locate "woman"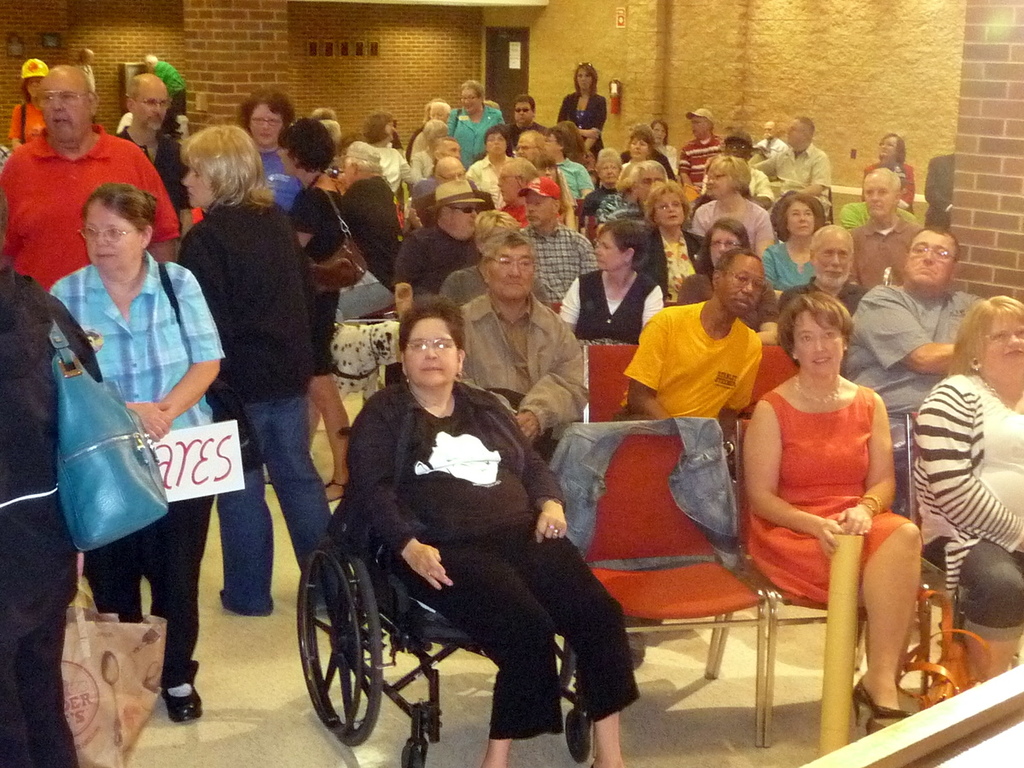
[730,265,920,726]
